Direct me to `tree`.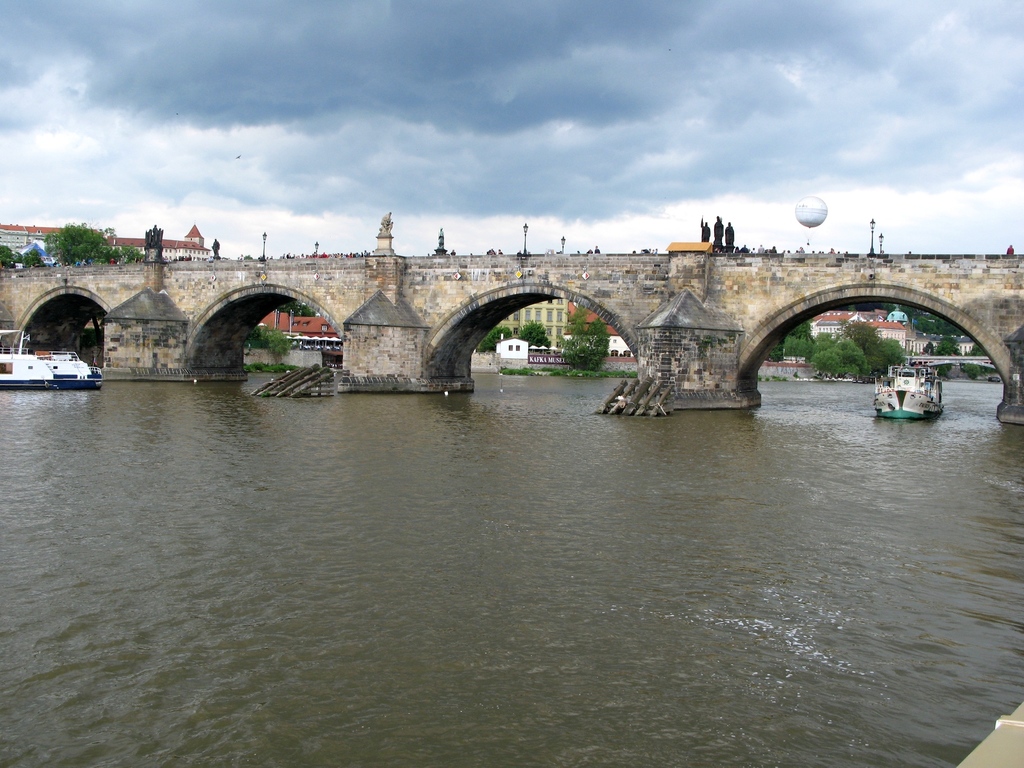
Direction: 142:220:164:268.
